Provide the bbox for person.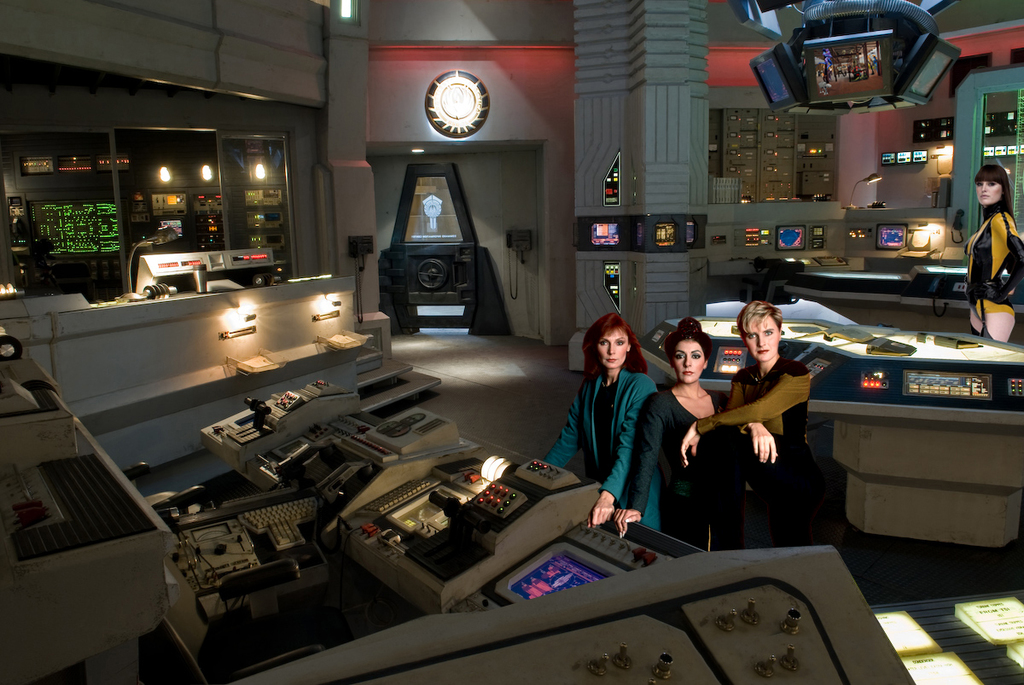
box=[540, 311, 661, 531].
